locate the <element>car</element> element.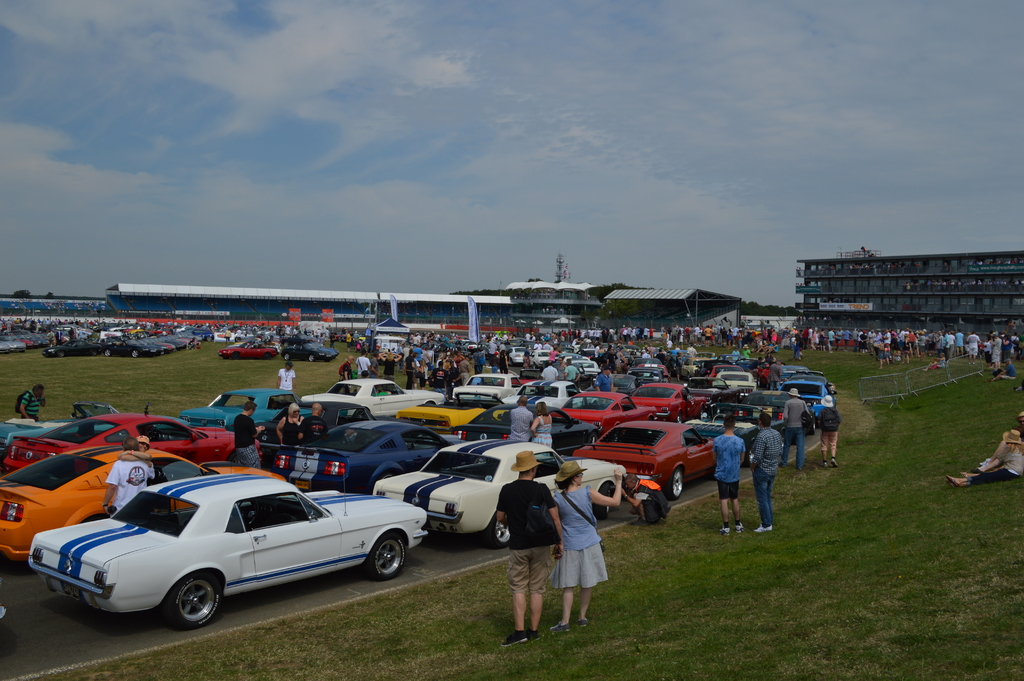
Element bbox: x1=712, y1=371, x2=760, y2=398.
